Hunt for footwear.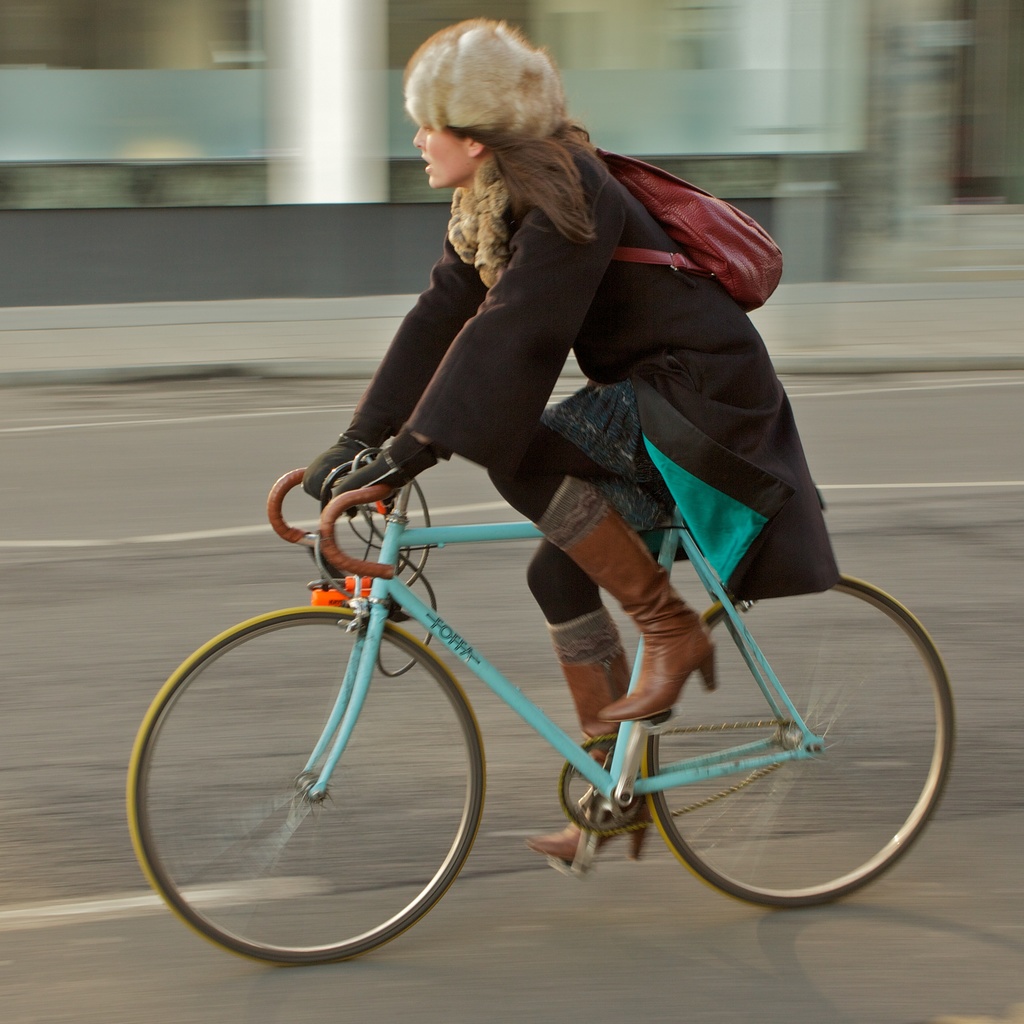
Hunted down at rect(534, 469, 718, 723).
